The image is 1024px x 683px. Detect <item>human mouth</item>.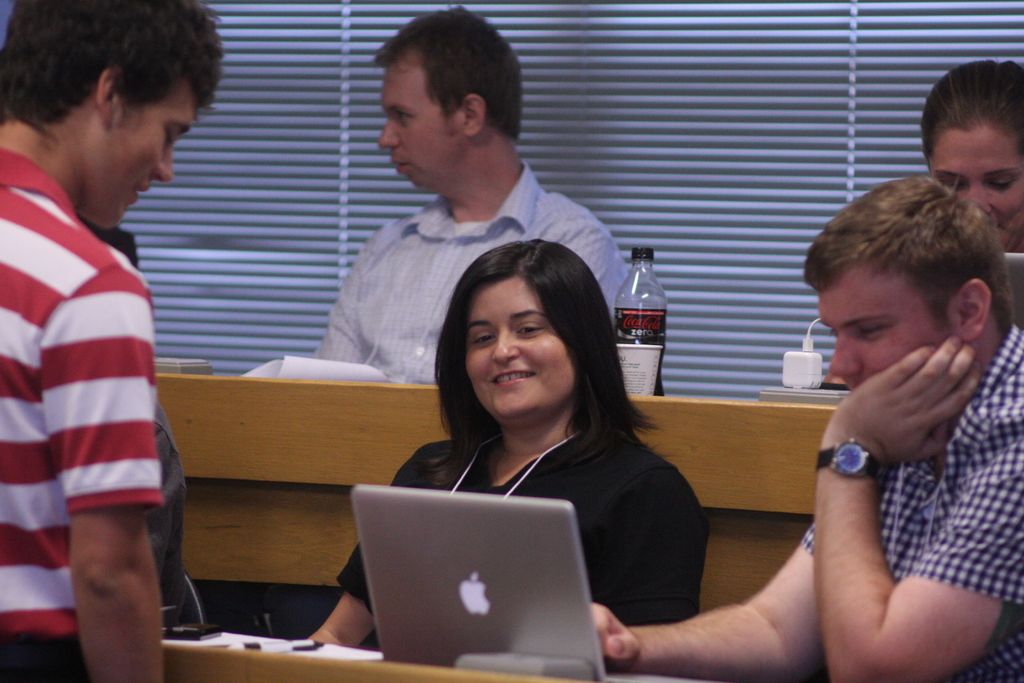
Detection: [left=391, top=151, right=410, bottom=178].
